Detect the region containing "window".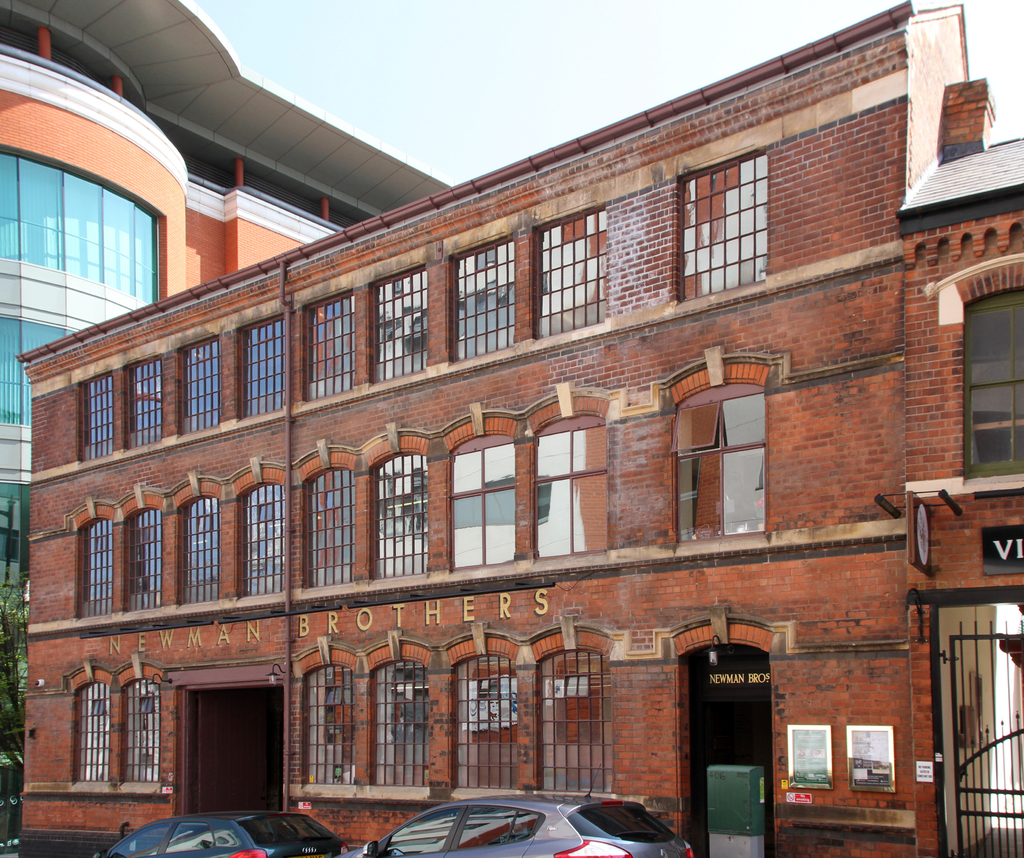
(369,268,426,371).
